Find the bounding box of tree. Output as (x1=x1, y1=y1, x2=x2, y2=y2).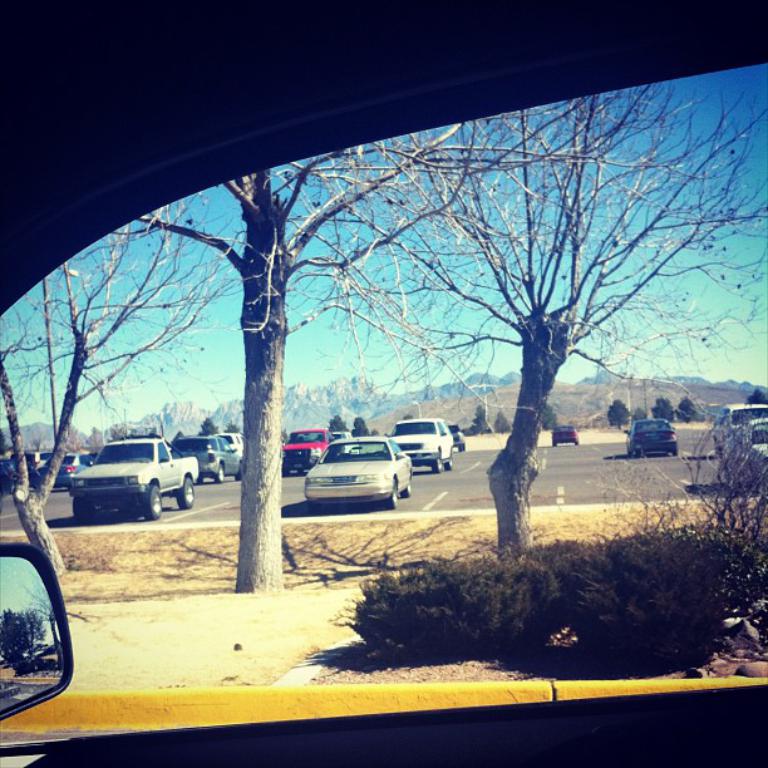
(x1=363, y1=114, x2=693, y2=527).
